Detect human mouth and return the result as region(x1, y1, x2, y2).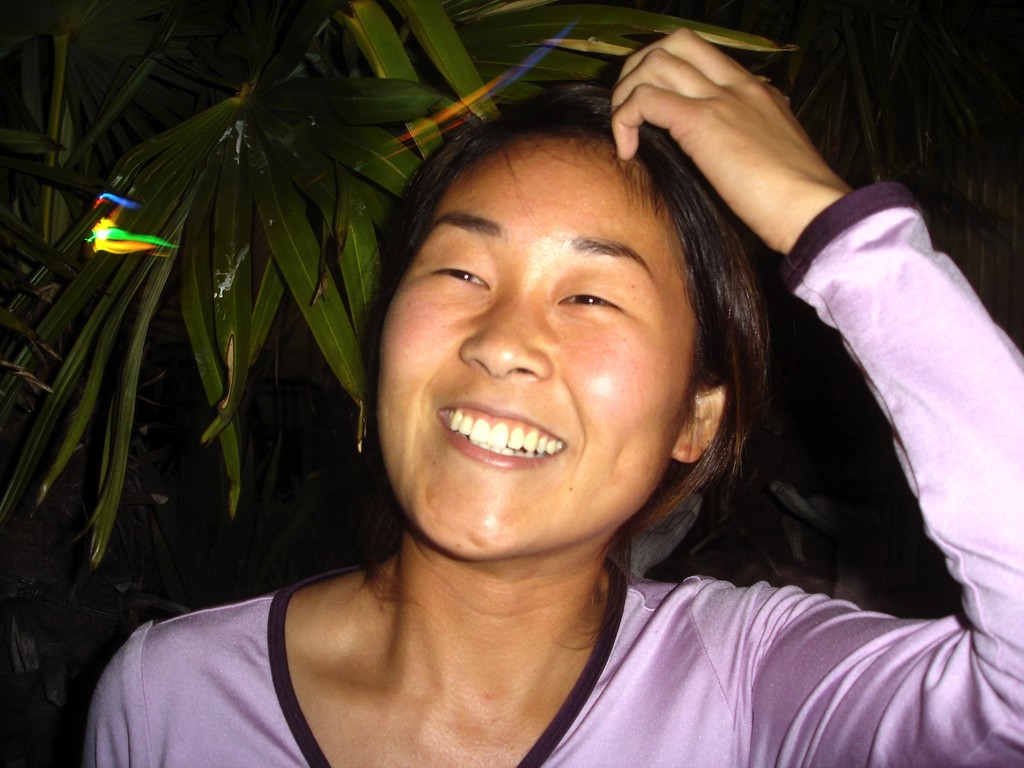
region(432, 406, 588, 477).
